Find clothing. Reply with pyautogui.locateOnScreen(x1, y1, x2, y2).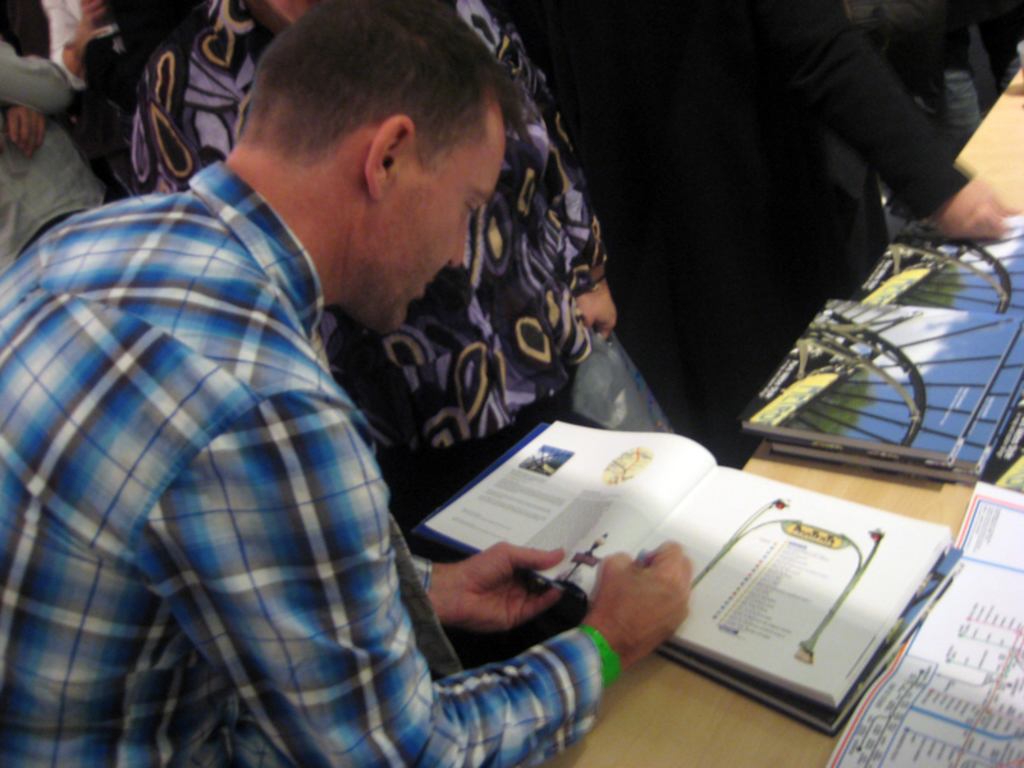
pyautogui.locateOnScreen(847, 0, 1023, 128).
